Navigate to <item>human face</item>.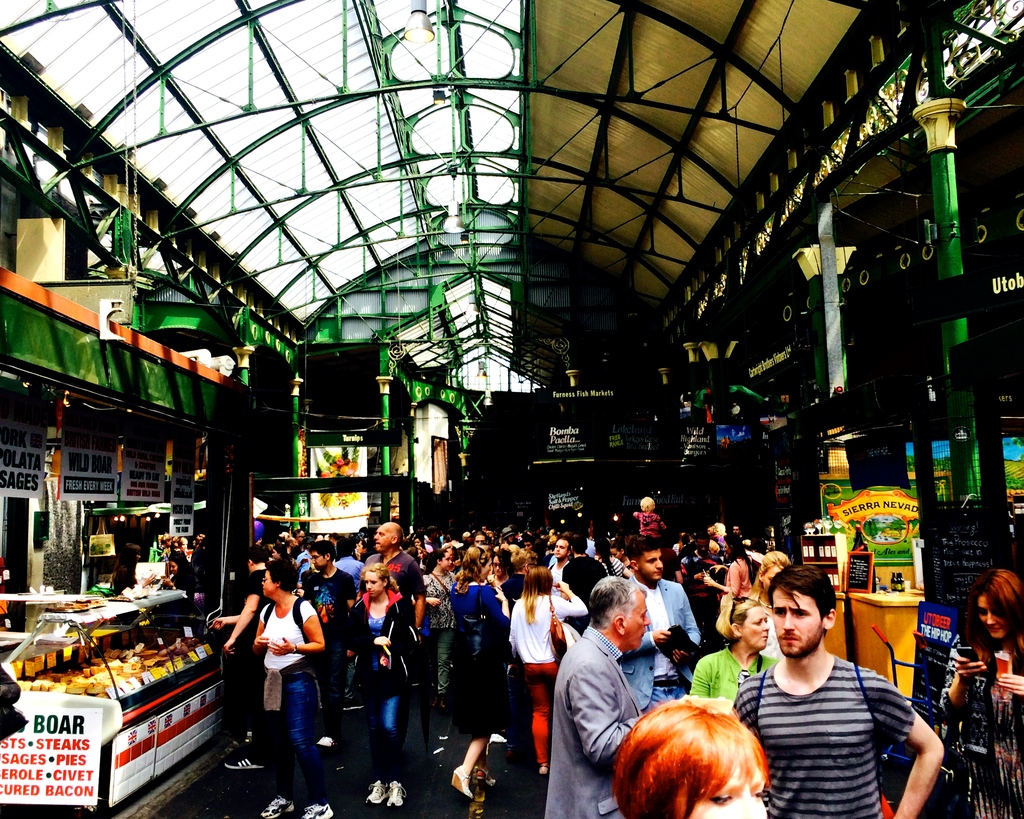
Navigation target: {"x1": 259, "y1": 564, "x2": 273, "y2": 598}.
